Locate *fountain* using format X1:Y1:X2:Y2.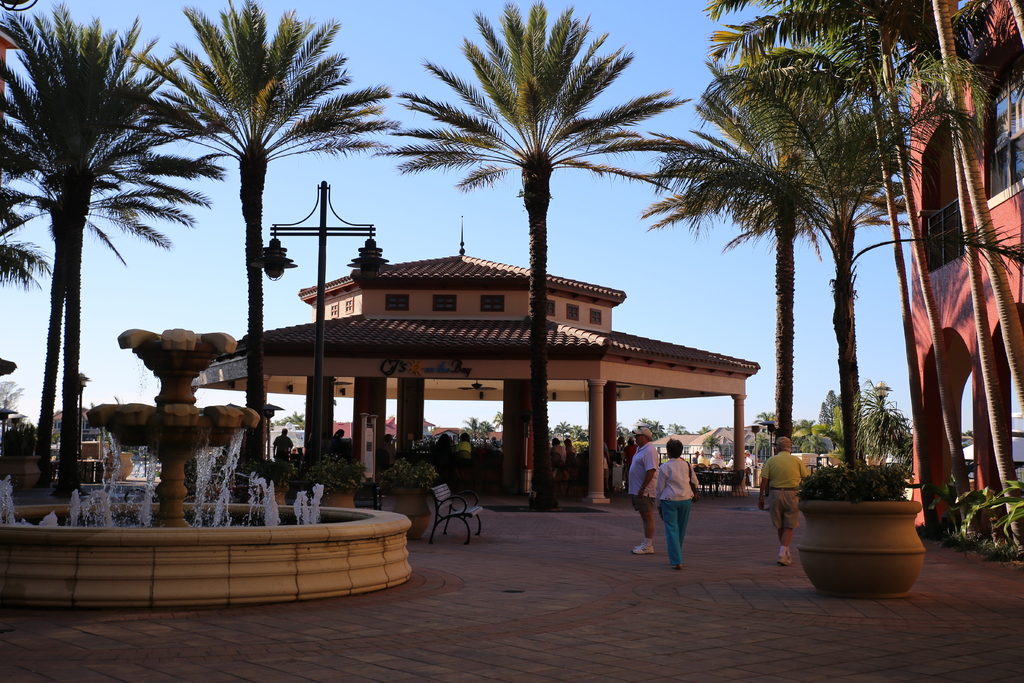
32:284:358:591.
